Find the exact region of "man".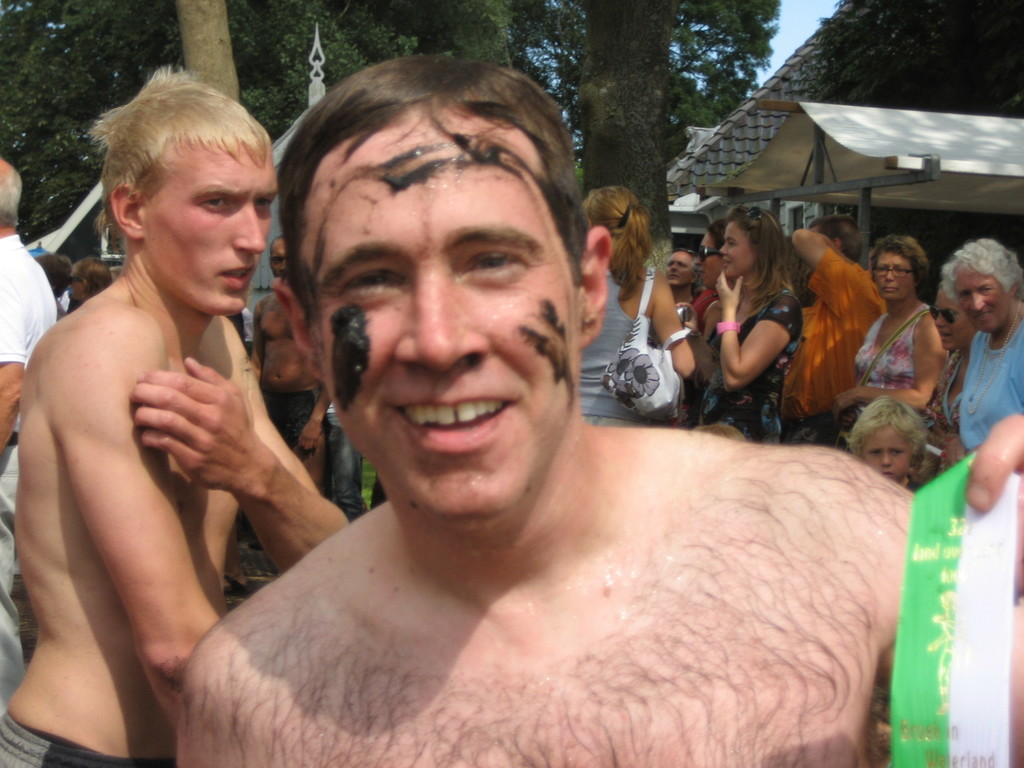
Exact region: Rect(32, 253, 73, 317).
